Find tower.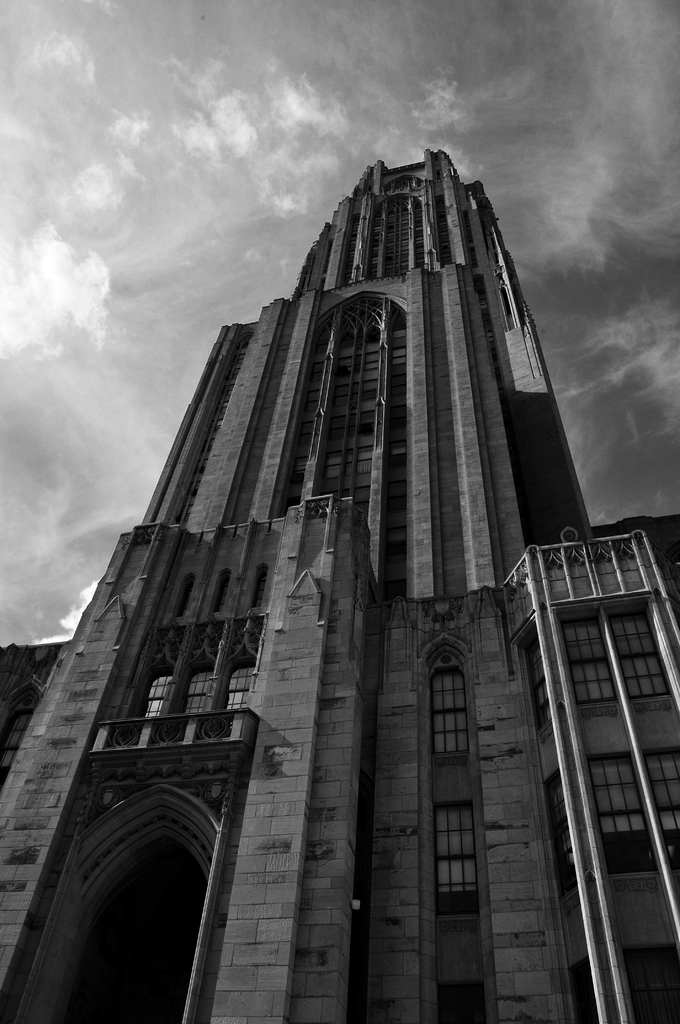
detection(0, 150, 679, 1023).
